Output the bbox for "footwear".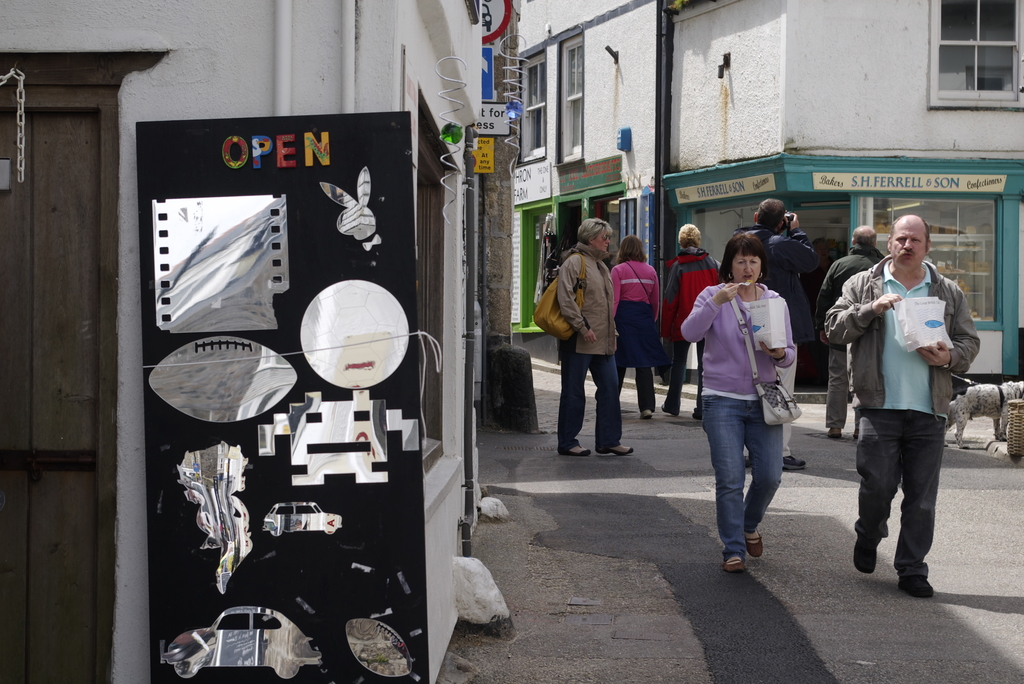
(x1=746, y1=528, x2=763, y2=555).
